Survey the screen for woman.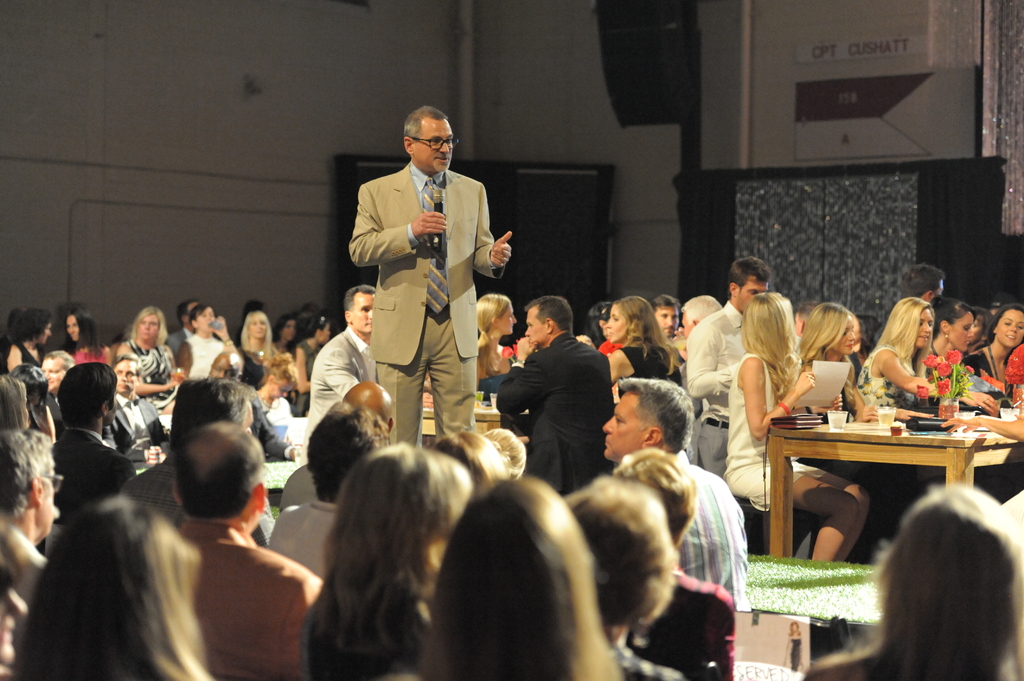
Survey found: l=961, t=305, r=1023, b=397.
